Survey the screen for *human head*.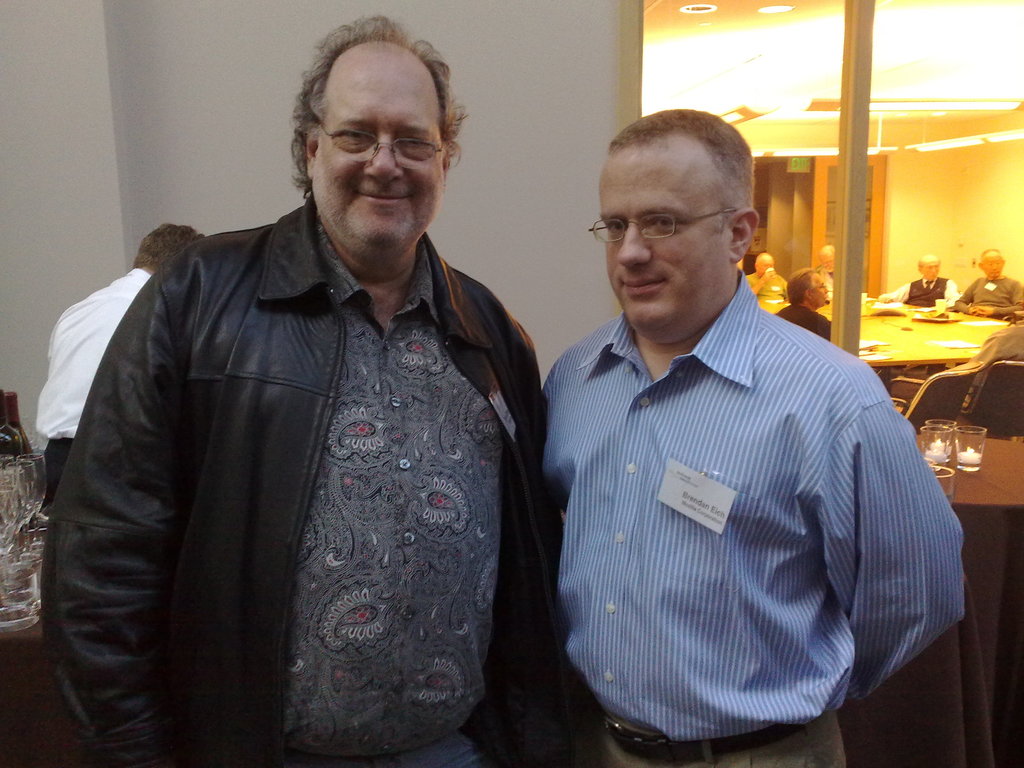
Survey found: Rect(820, 238, 840, 276).
